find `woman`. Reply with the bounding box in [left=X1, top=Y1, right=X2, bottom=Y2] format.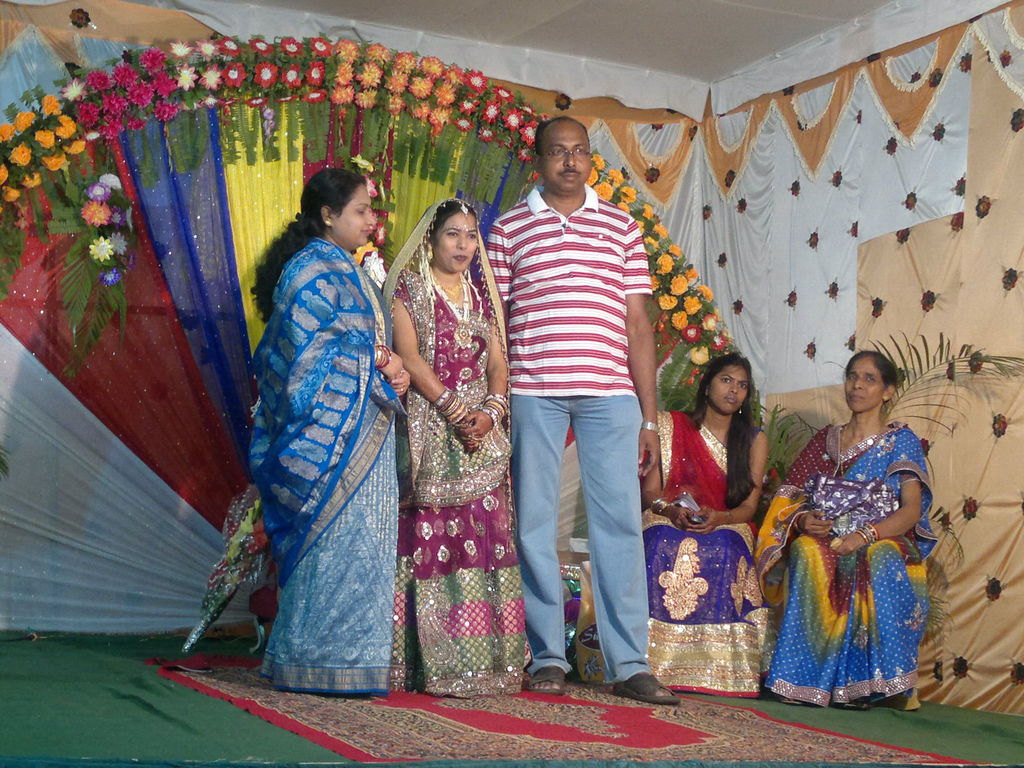
[left=762, top=321, right=945, bottom=720].
